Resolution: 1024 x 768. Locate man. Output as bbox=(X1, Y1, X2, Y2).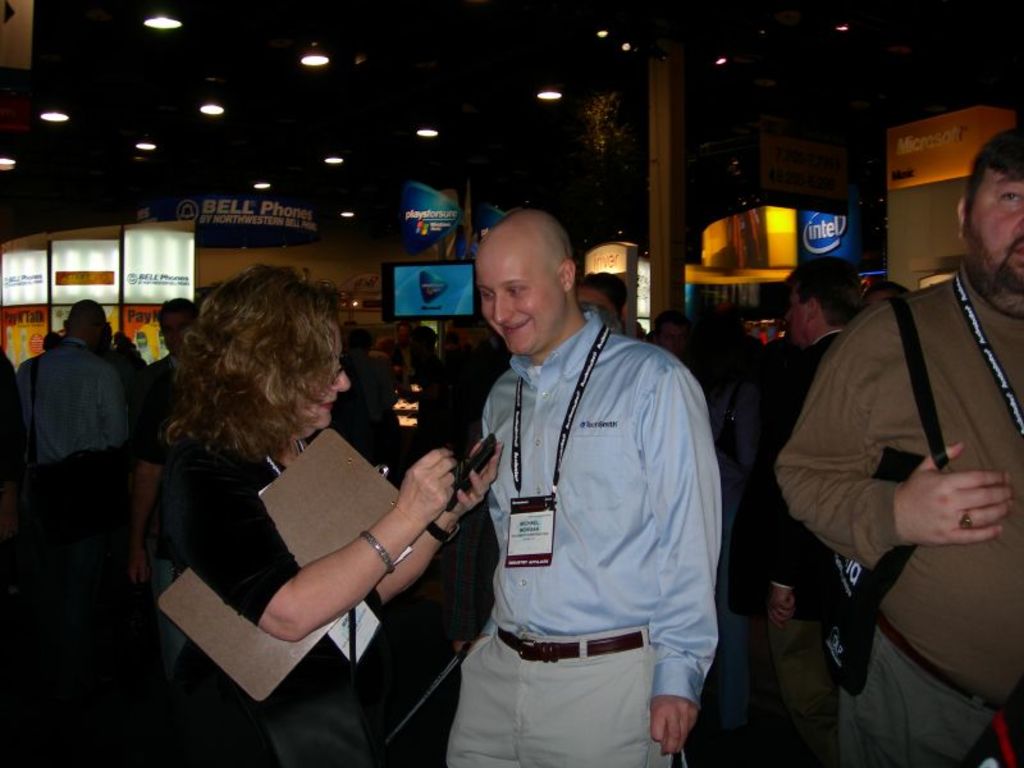
bbox=(449, 216, 721, 767).
